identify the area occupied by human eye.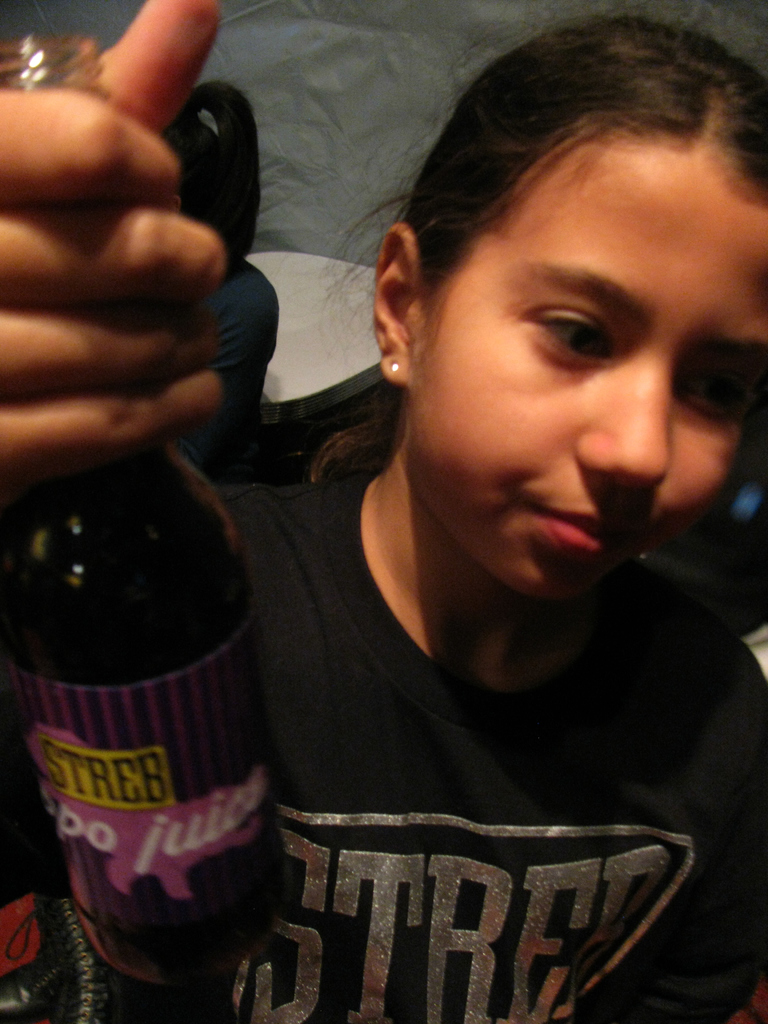
Area: 681, 371, 744, 415.
